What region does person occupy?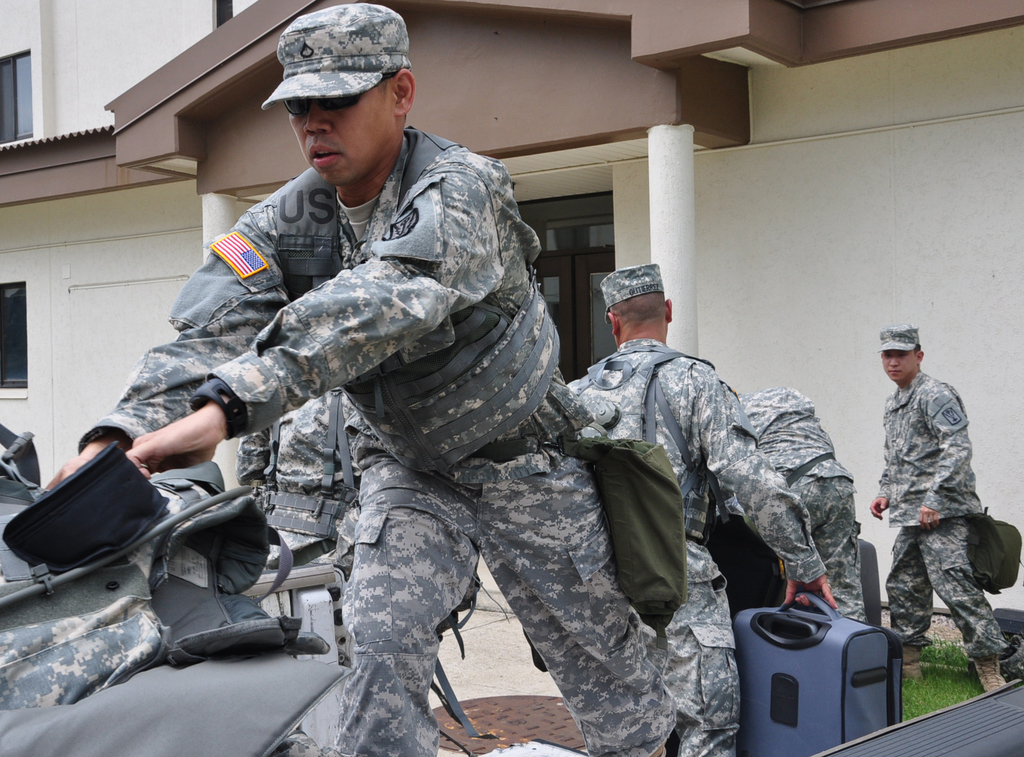
left=42, top=3, right=682, bottom=756.
